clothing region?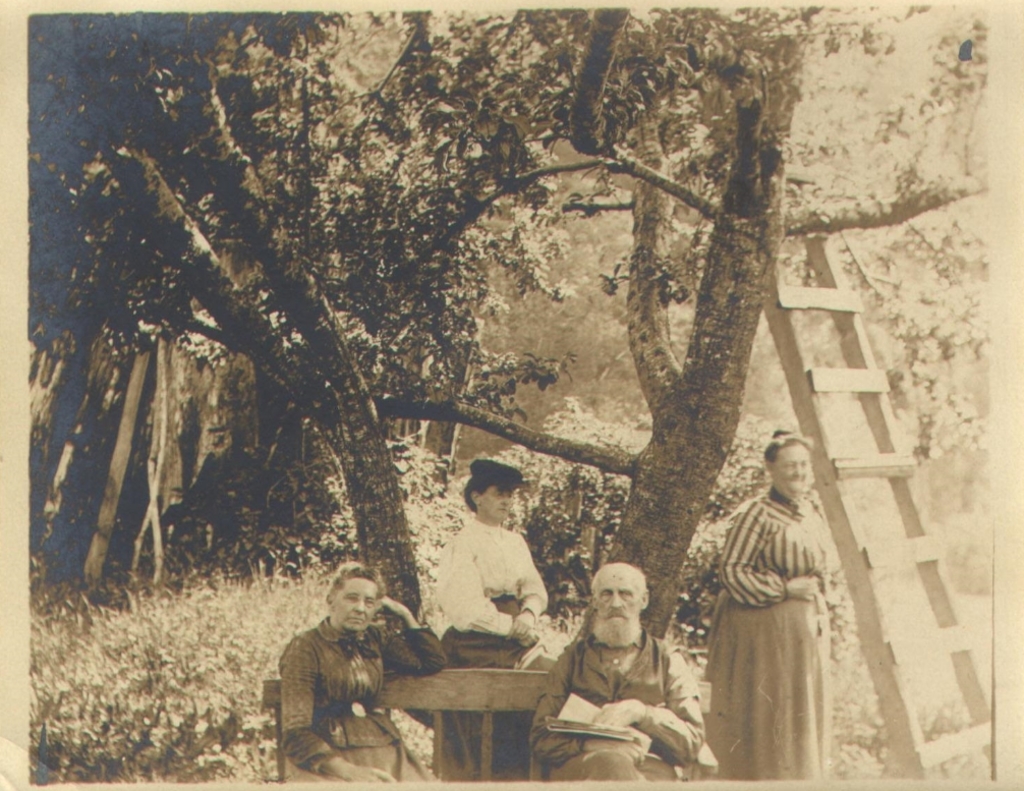
[702,483,827,780]
